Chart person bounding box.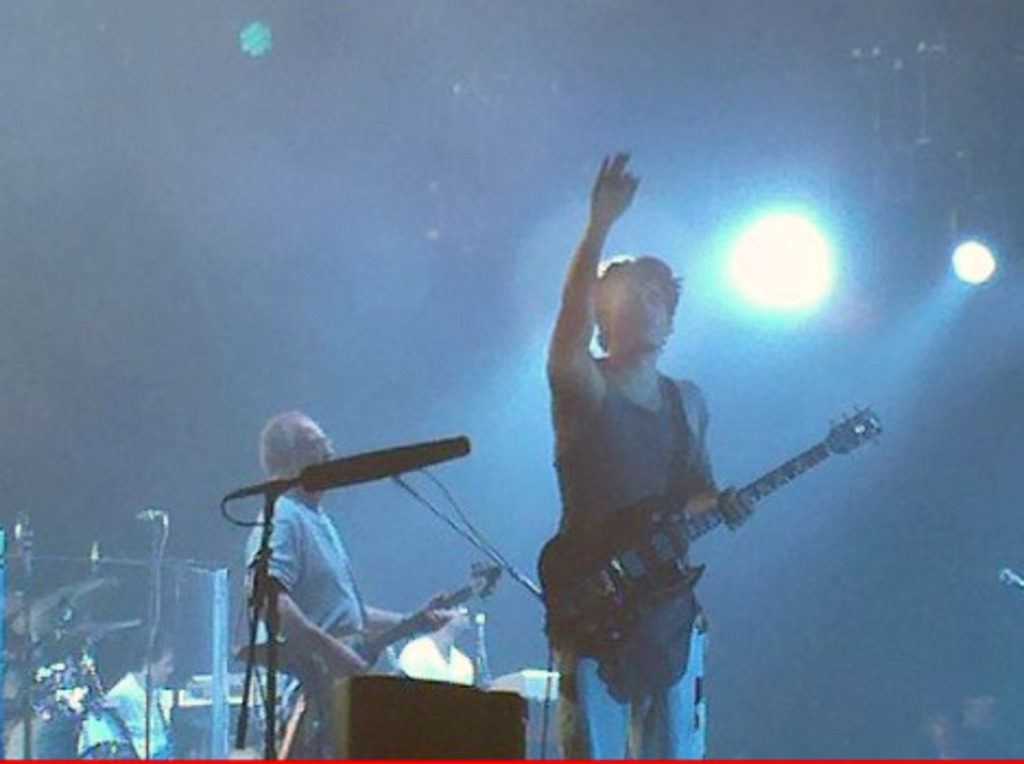
Charted: x1=247 y1=413 x2=445 y2=762.
